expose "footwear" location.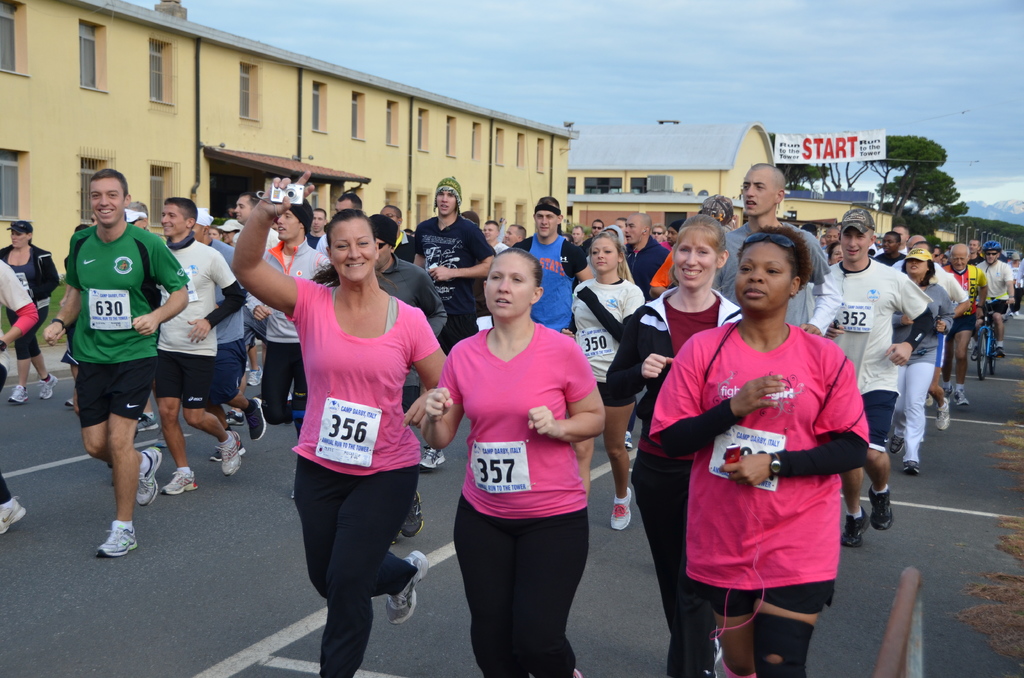
Exposed at BBox(570, 666, 586, 677).
